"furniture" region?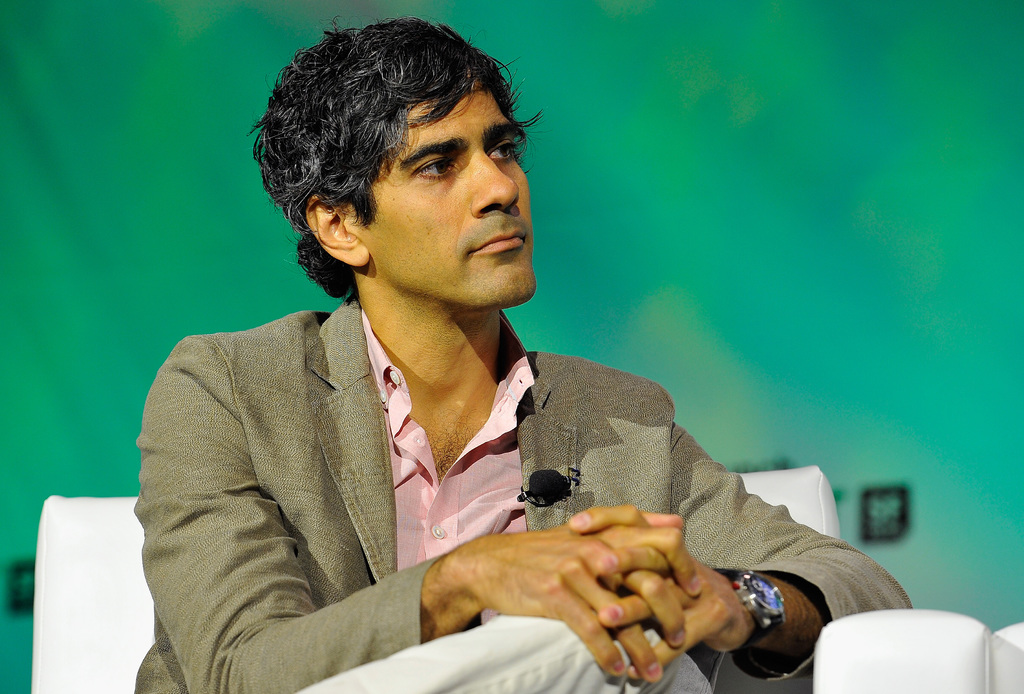
l=31, t=466, r=1023, b=693
